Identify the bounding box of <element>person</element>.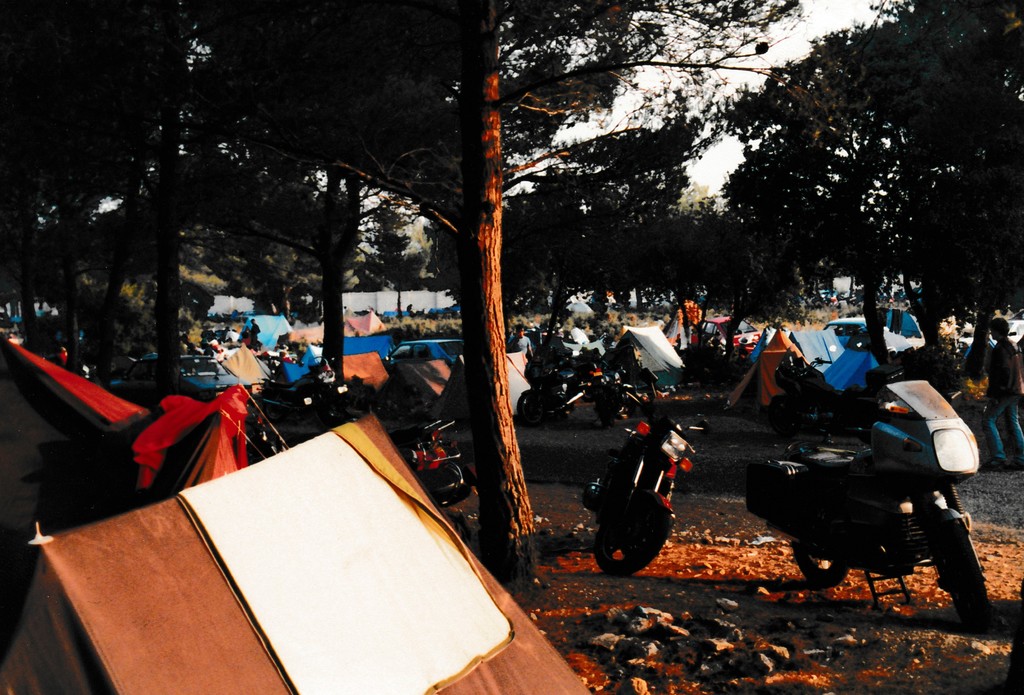
box(507, 324, 532, 361).
